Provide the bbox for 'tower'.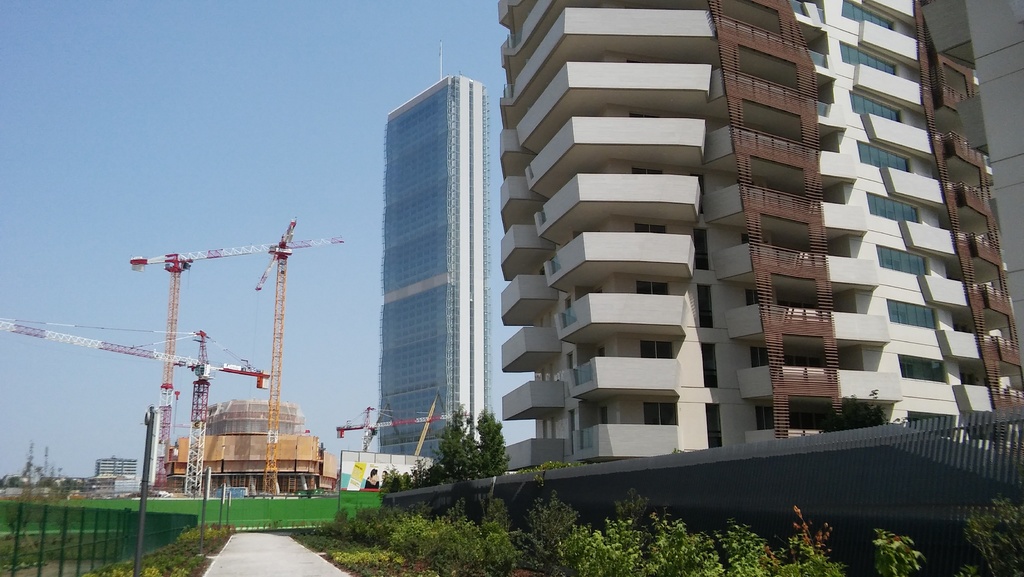
detection(352, 14, 510, 450).
